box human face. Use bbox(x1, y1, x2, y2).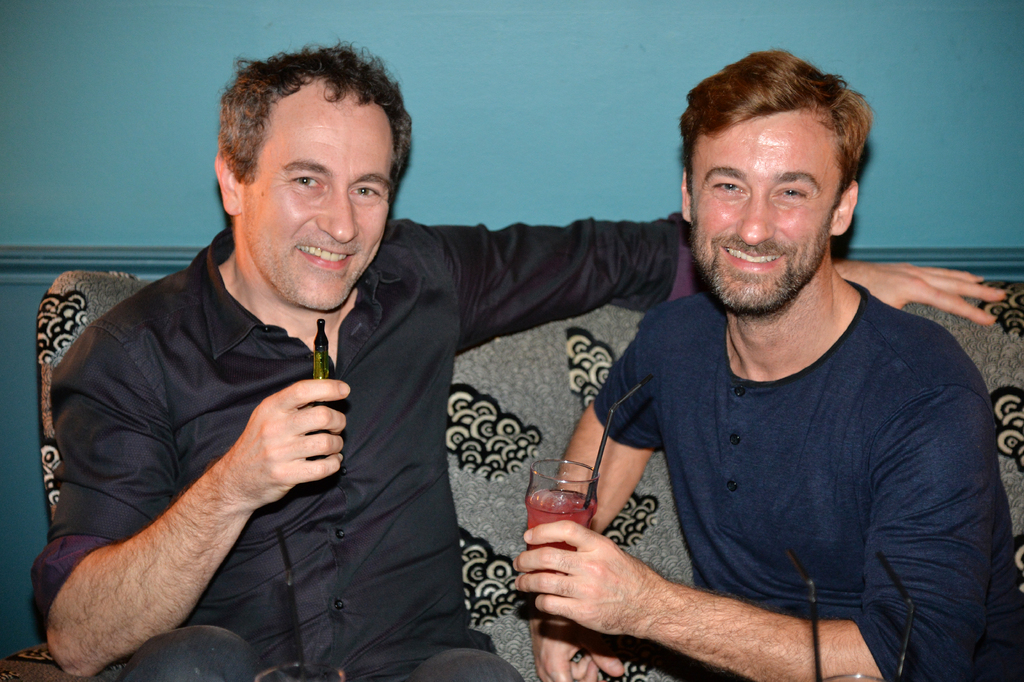
bbox(241, 98, 395, 312).
